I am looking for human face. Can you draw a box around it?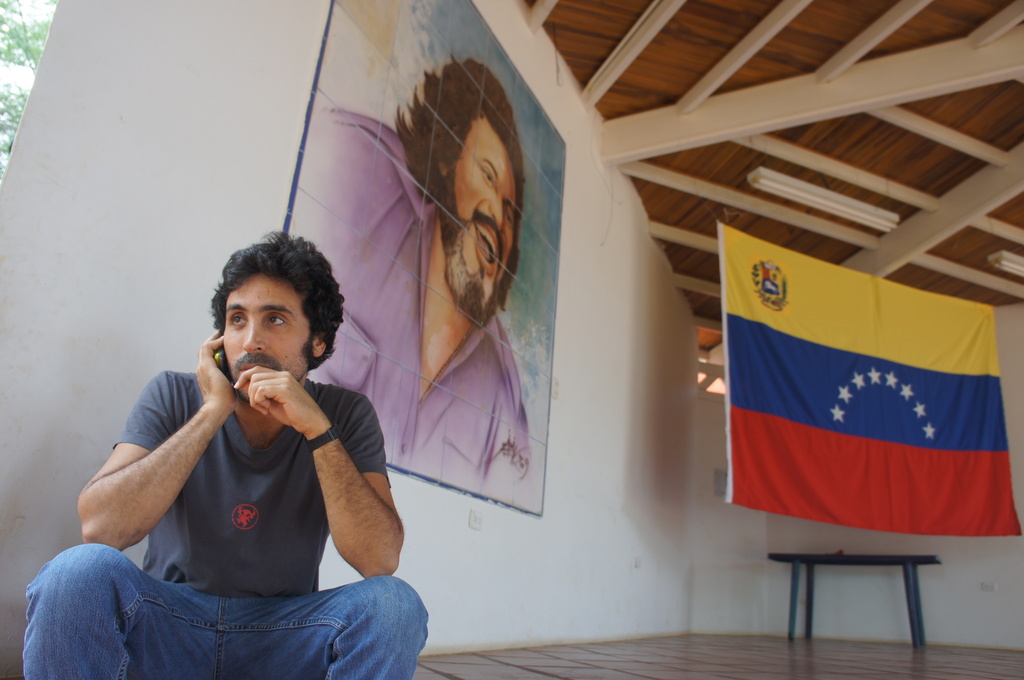
Sure, the bounding box is detection(222, 286, 310, 397).
